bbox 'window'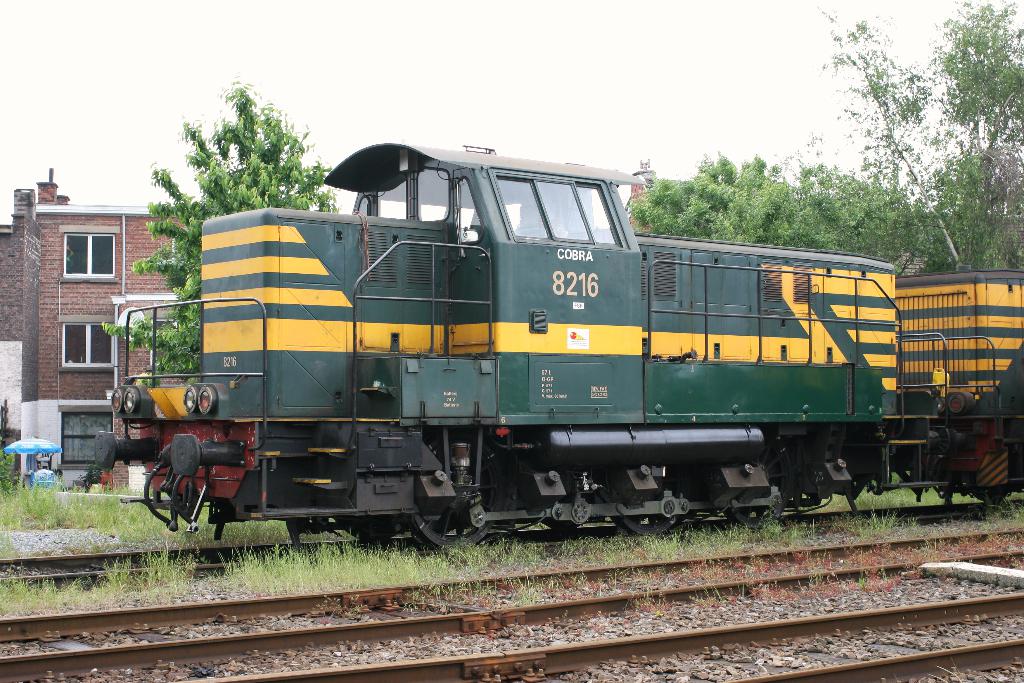
[x1=63, y1=237, x2=118, y2=275]
